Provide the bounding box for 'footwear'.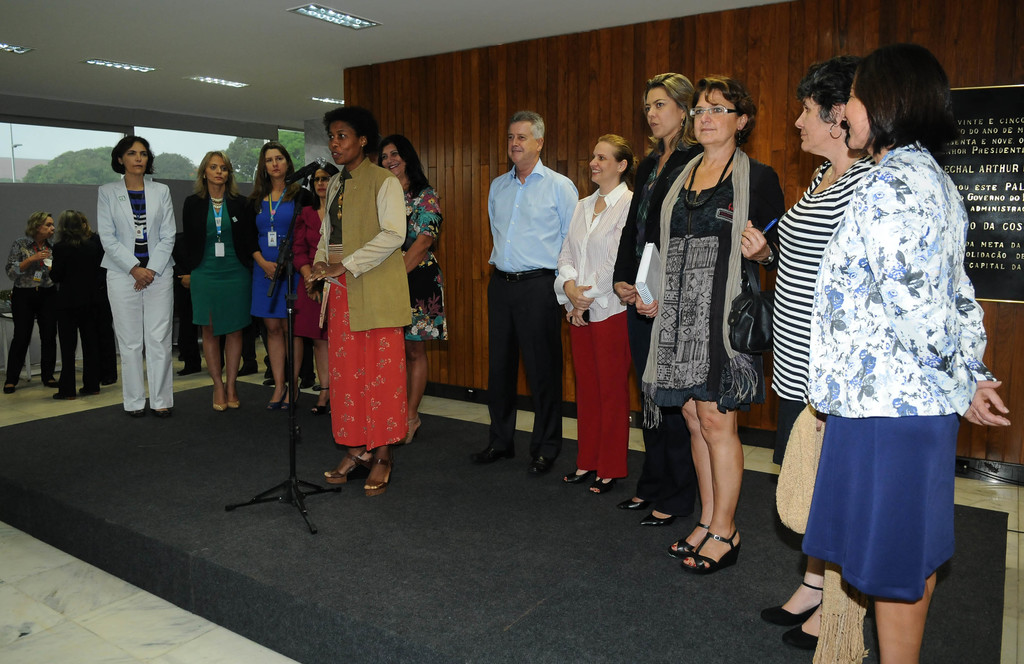
[left=615, top=498, right=650, bottom=508].
